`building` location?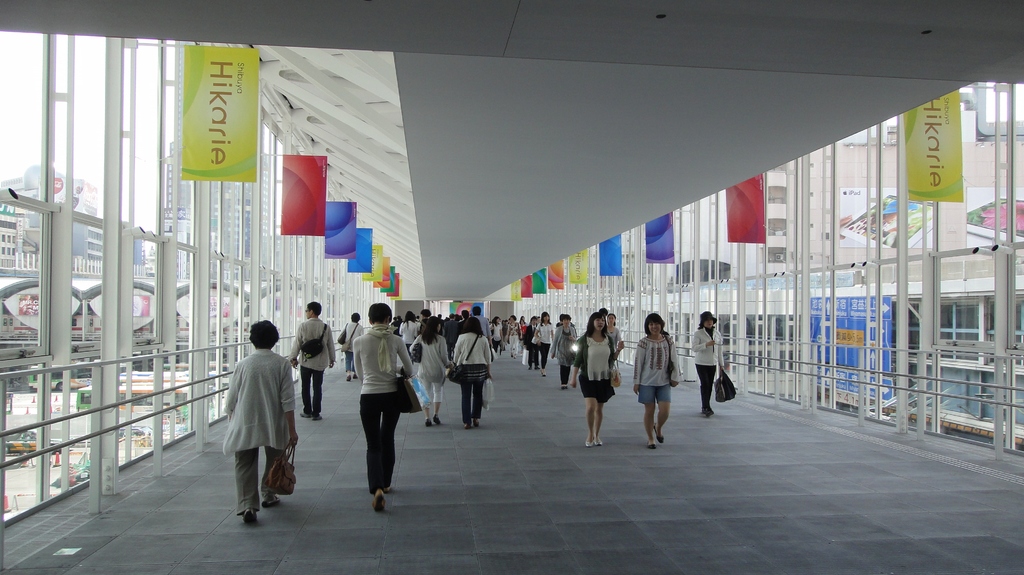
box(156, 40, 273, 265)
